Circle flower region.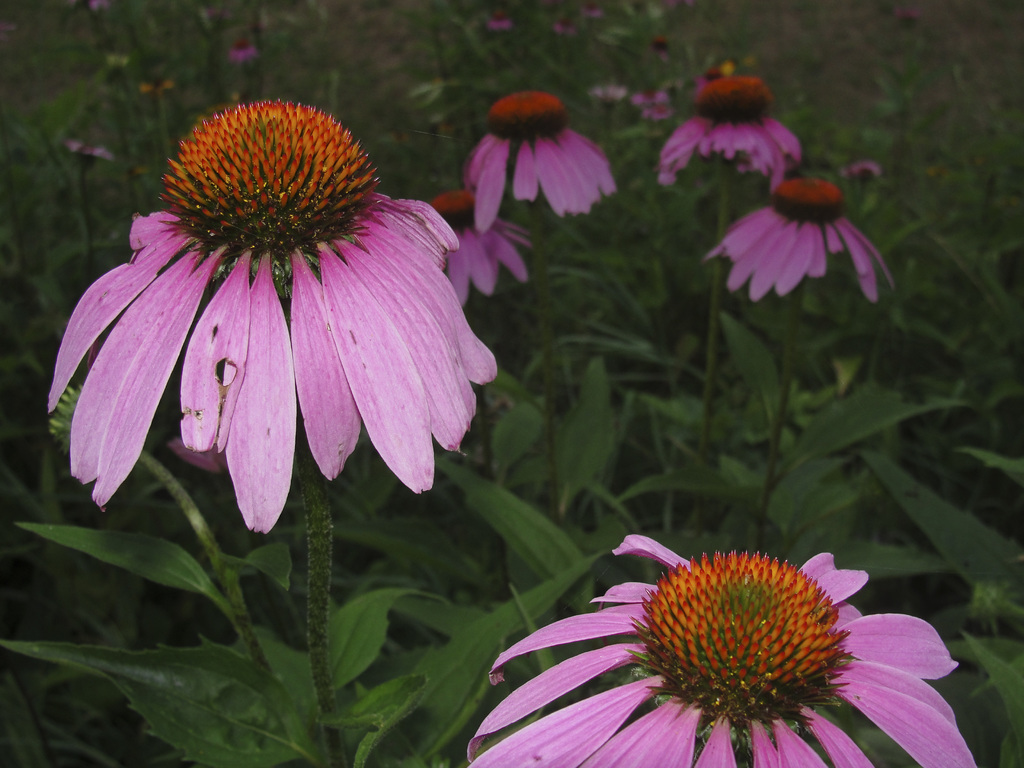
Region: <box>575,0,596,16</box>.
